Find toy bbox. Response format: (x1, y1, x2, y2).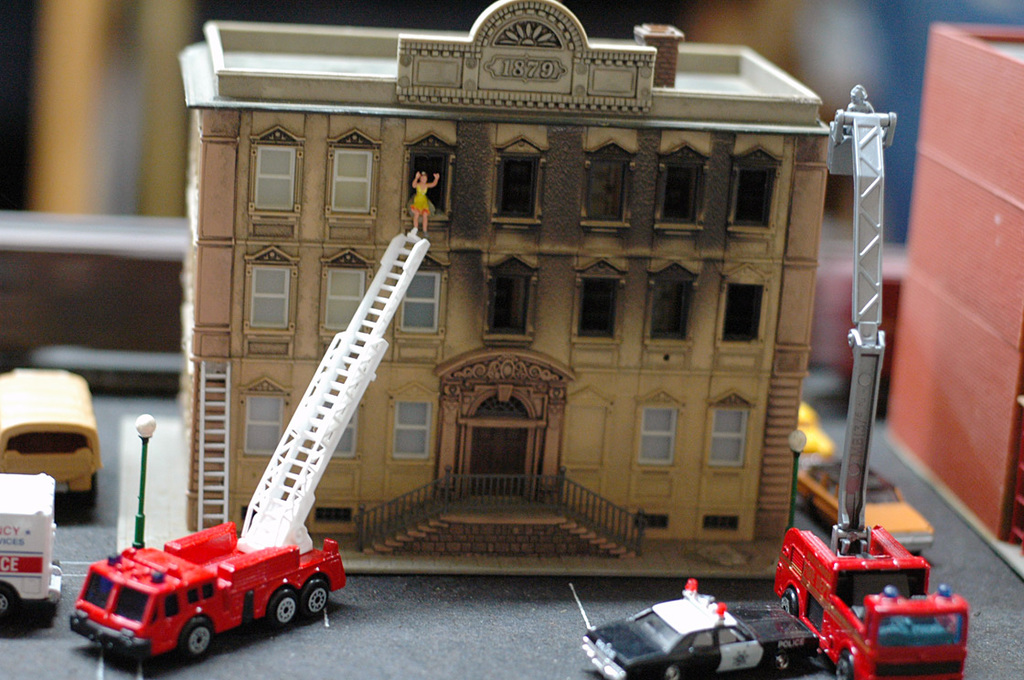
(775, 515, 971, 679).
